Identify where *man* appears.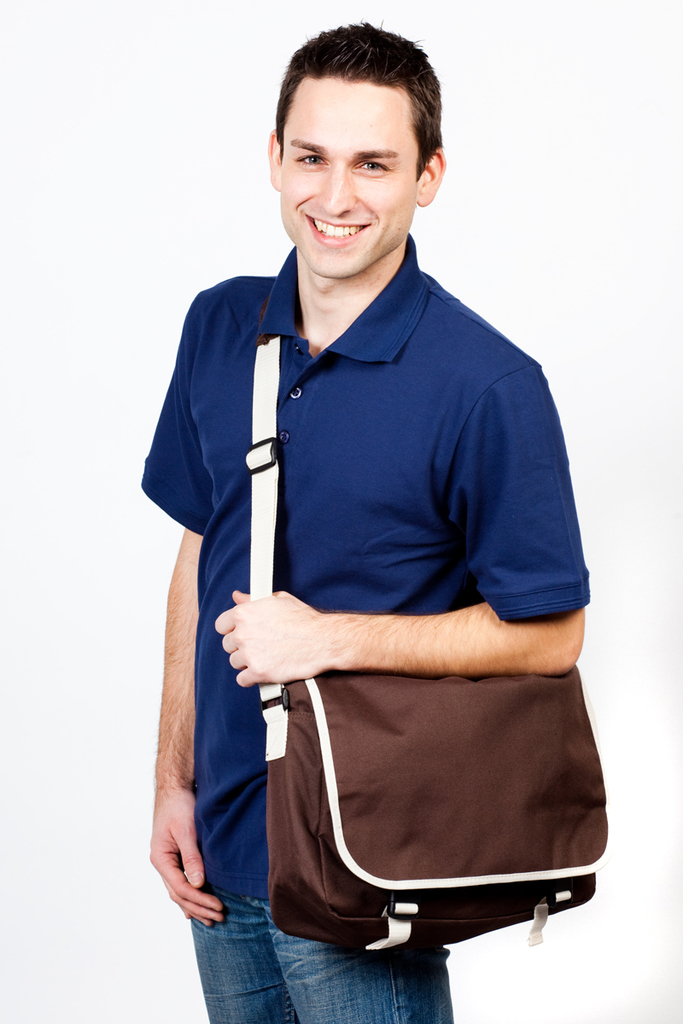
Appears at {"x1": 137, "y1": 7, "x2": 603, "y2": 1023}.
